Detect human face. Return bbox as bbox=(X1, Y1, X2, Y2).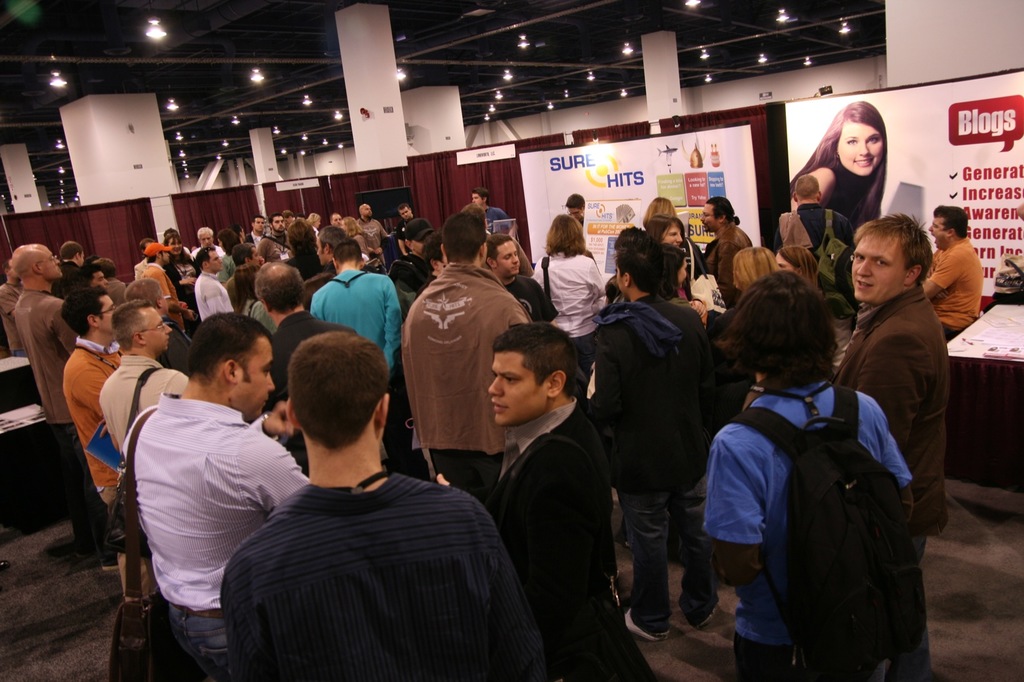
bbox=(399, 205, 412, 220).
